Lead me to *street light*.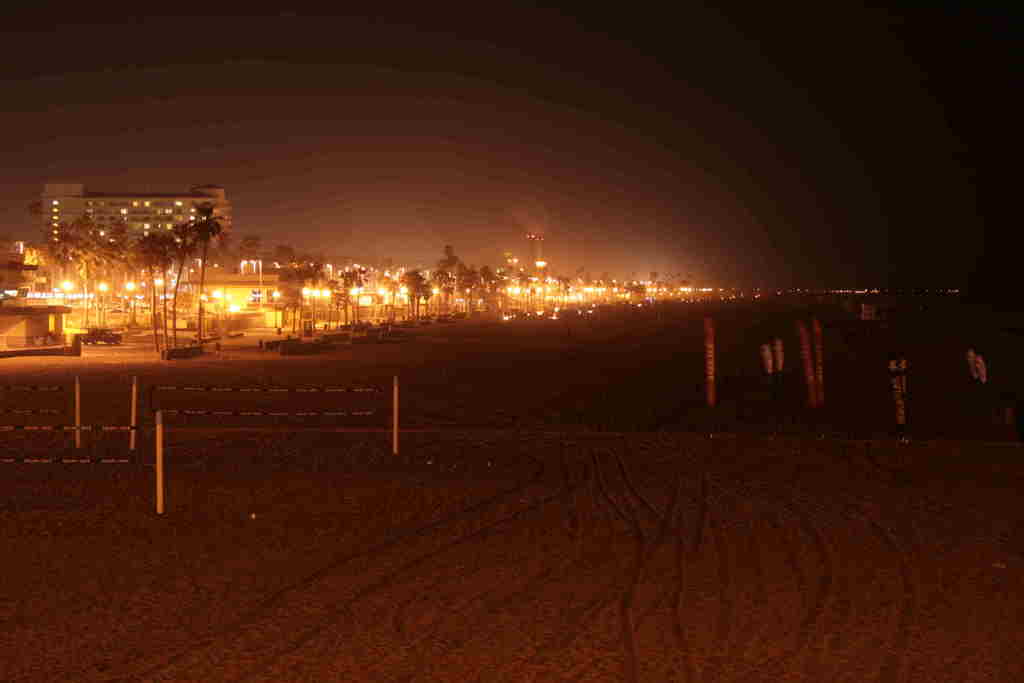
Lead to region(326, 263, 330, 279).
